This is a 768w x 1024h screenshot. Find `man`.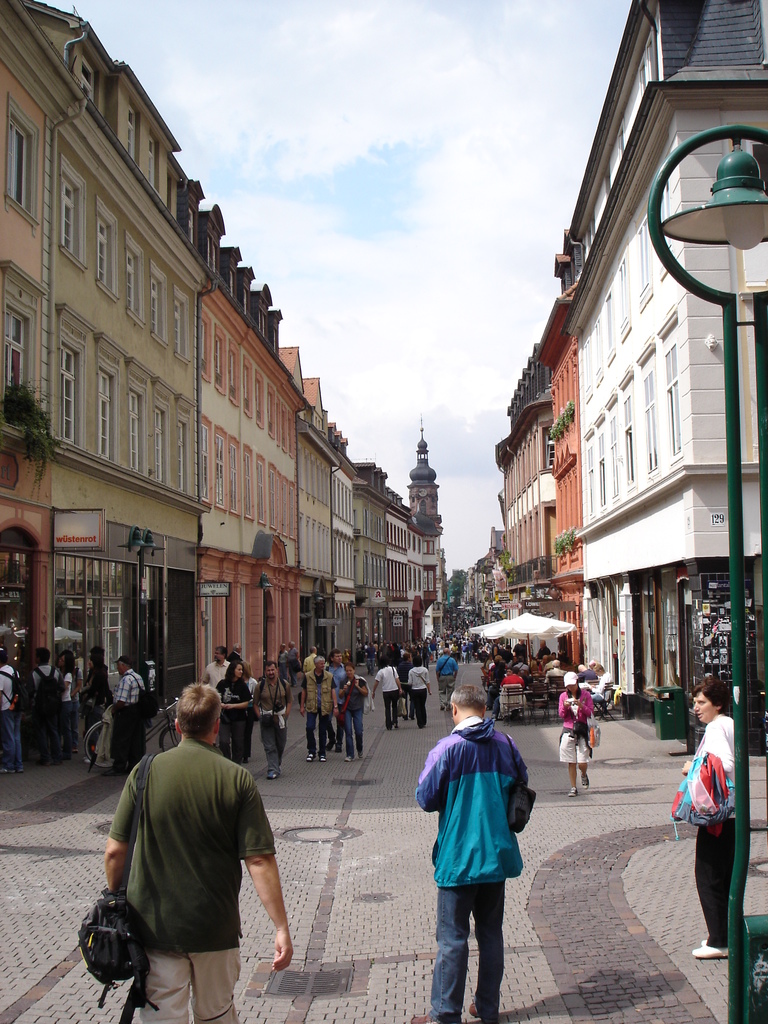
Bounding box: locate(0, 652, 25, 772).
